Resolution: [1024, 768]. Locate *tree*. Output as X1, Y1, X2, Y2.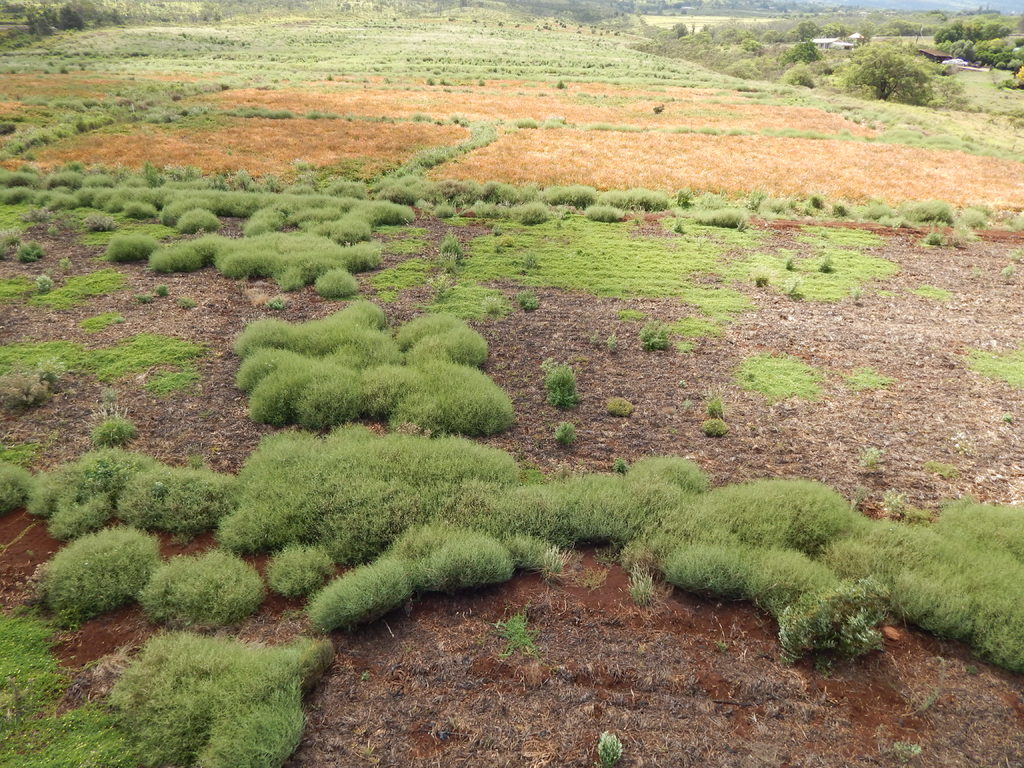
13, 0, 83, 38.
